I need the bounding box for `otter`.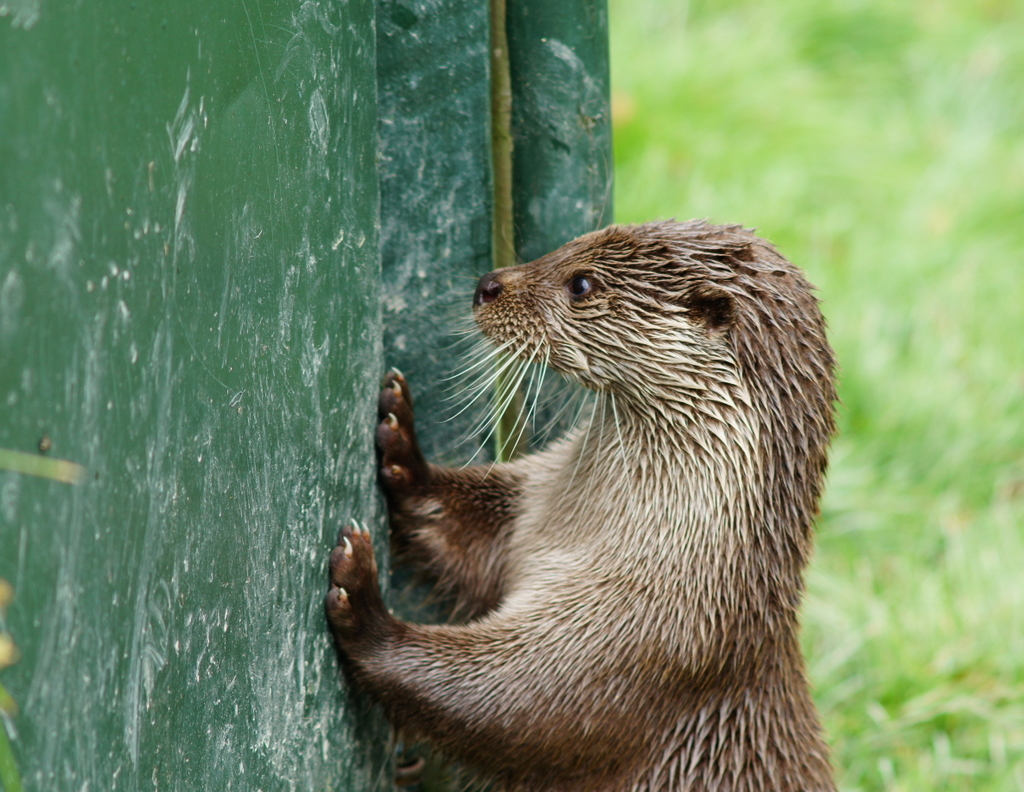
Here it is: 325/160/835/791.
